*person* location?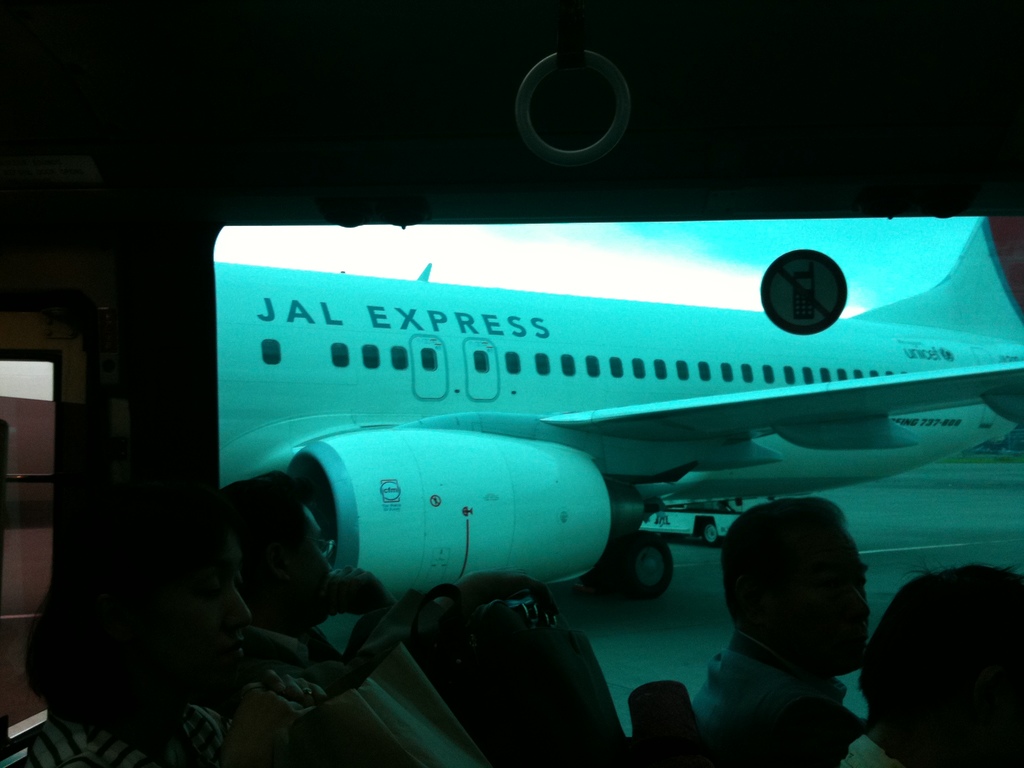
x1=667, y1=481, x2=911, y2=762
